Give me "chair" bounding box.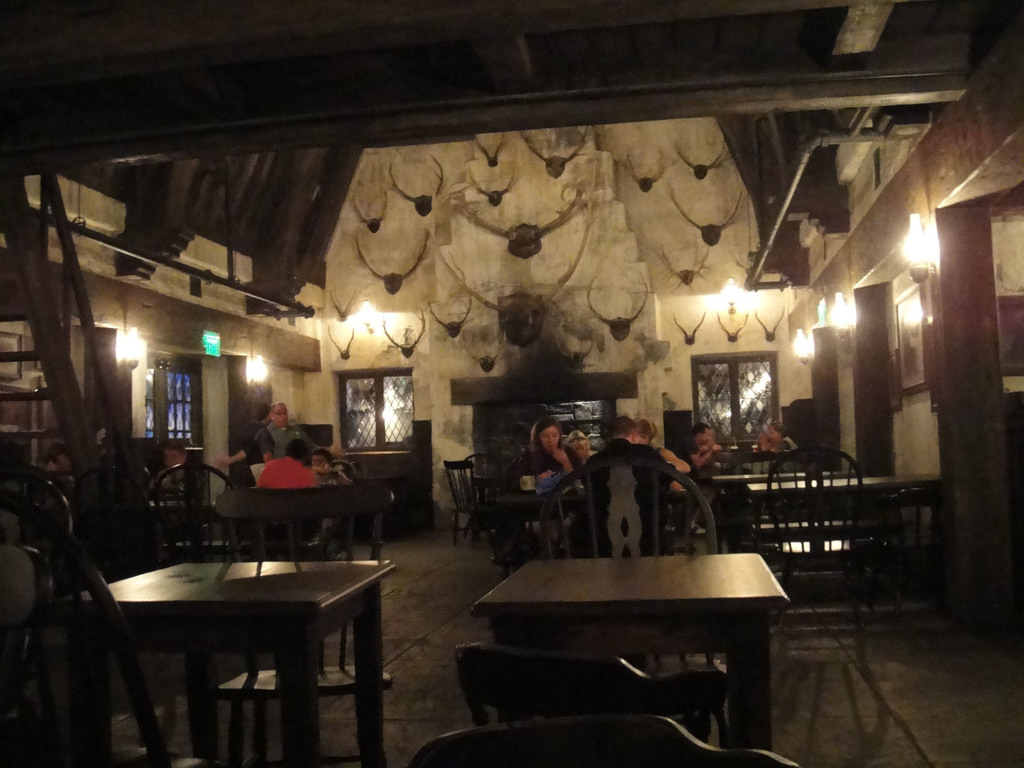
(408, 717, 809, 767).
